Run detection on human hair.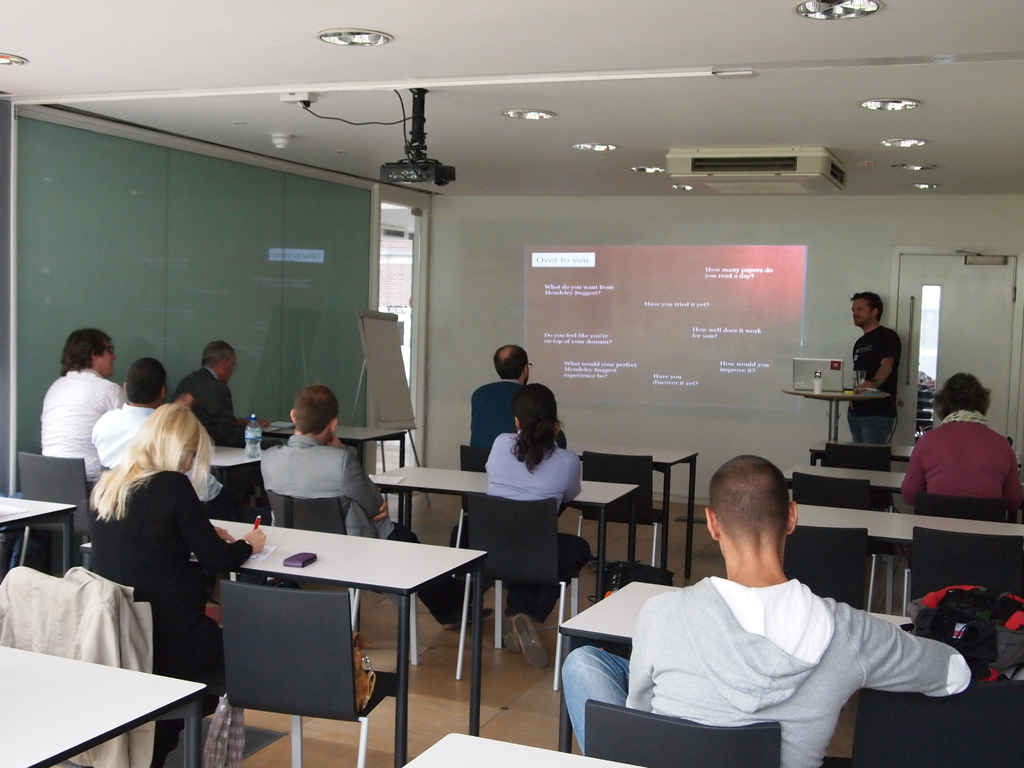
Result: {"x1": 848, "y1": 291, "x2": 885, "y2": 323}.
